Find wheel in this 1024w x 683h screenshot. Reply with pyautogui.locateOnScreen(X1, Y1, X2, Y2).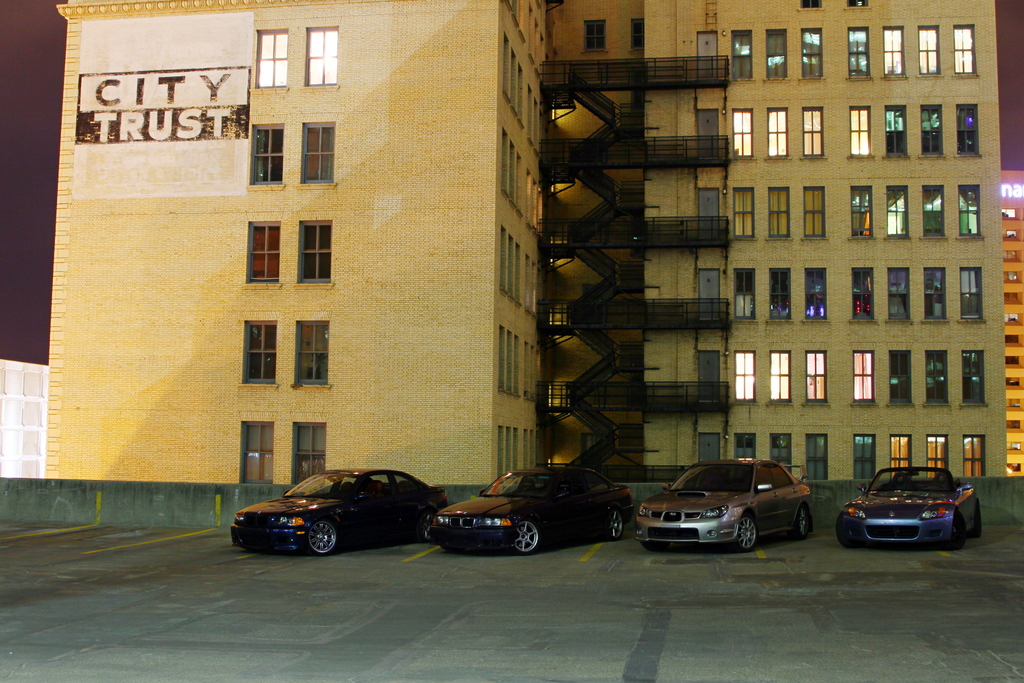
pyautogui.locateOnScreen(950, 520, 965, 546).
